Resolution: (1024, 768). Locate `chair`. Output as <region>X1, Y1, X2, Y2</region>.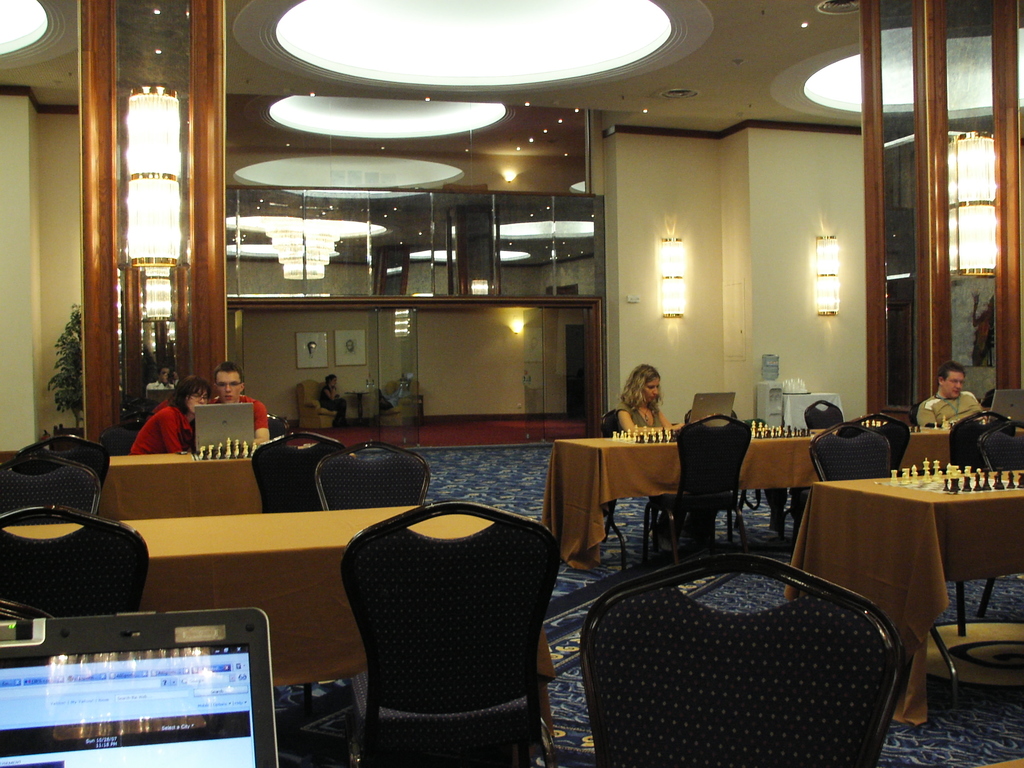
<region>250, 430, 346, 513</region>.
